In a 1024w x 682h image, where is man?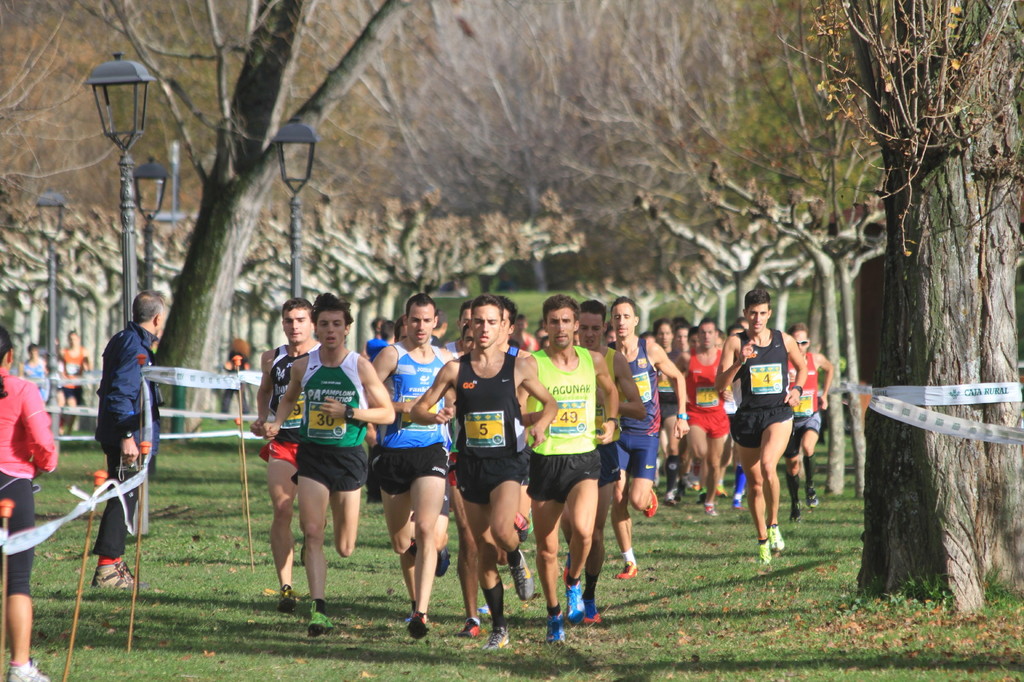
(406,293,556,653).
